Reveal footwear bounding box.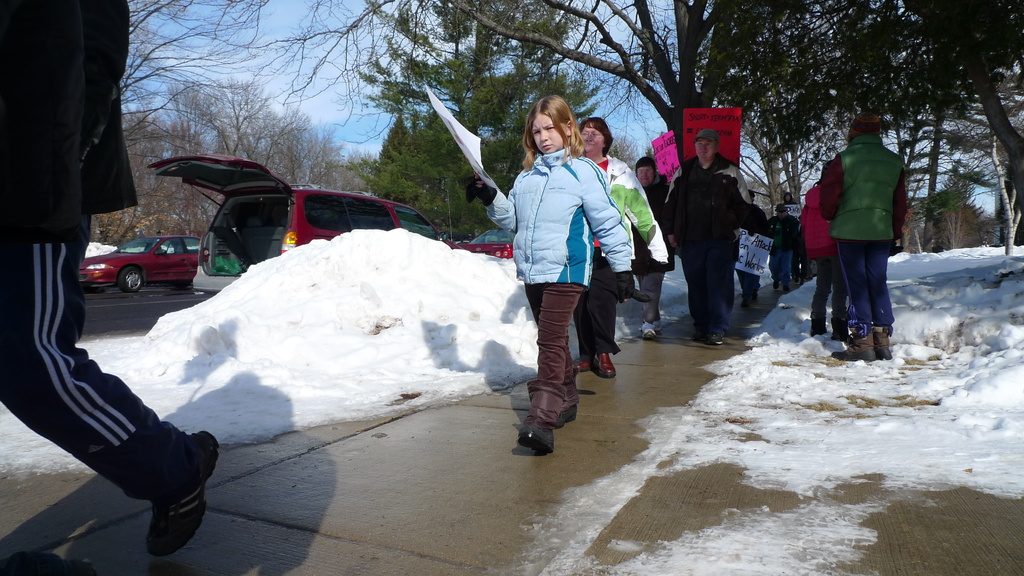
Revealed: [left=829, top=323, right=876, bottom=363].
